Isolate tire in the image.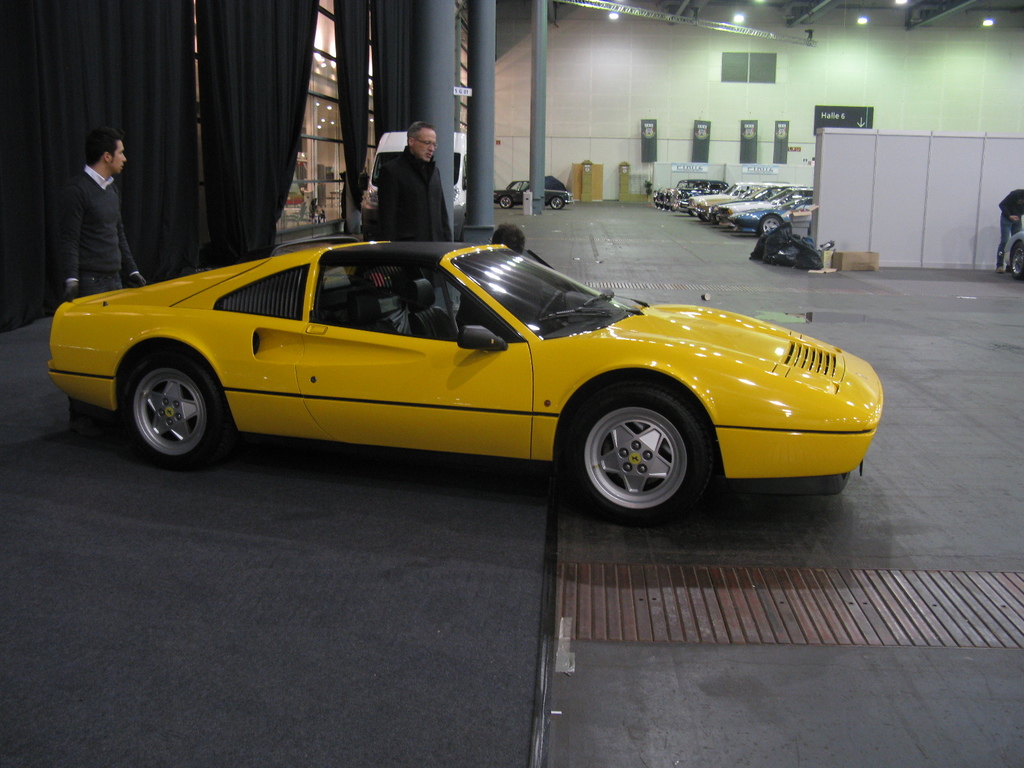
Isolated region: left=559, top=380, right=715, bottom=527.
